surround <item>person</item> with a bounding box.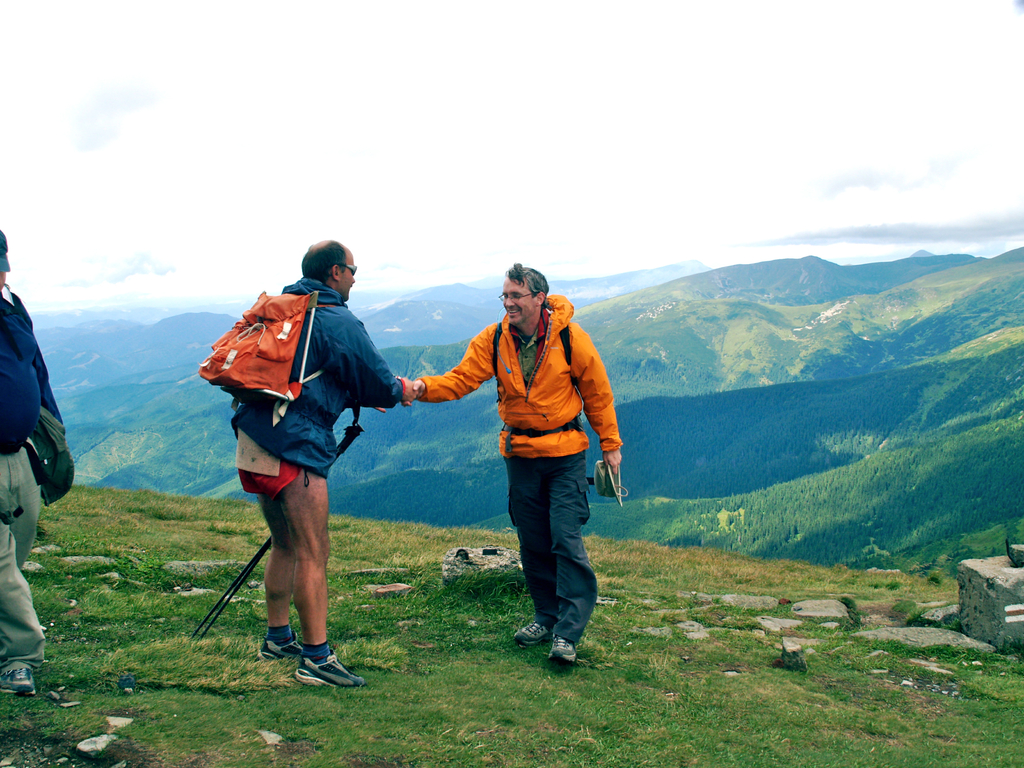
select_region(0, 220, 75, 700).
